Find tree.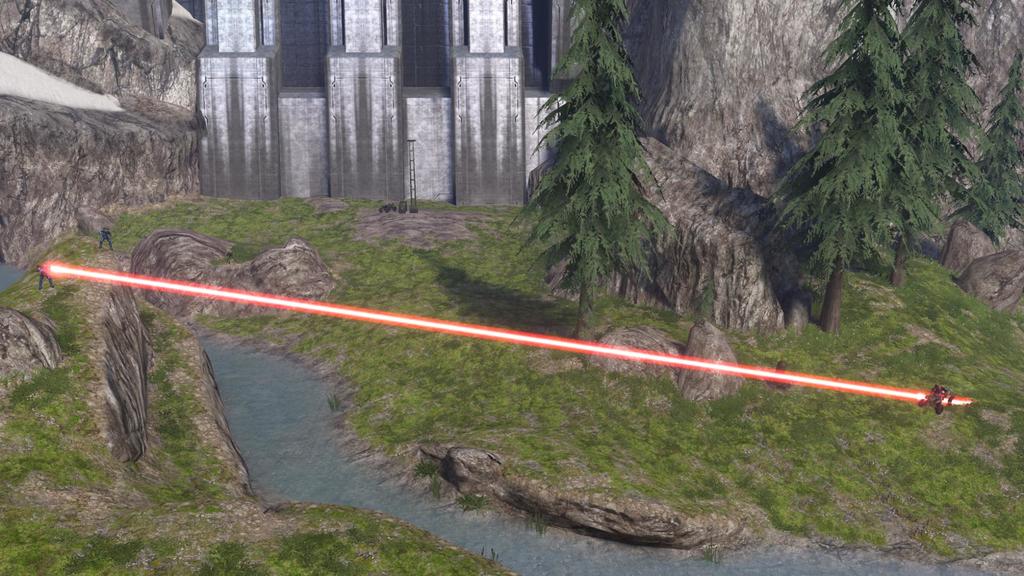
left=964, top=45, right=1023, bottom=244.
